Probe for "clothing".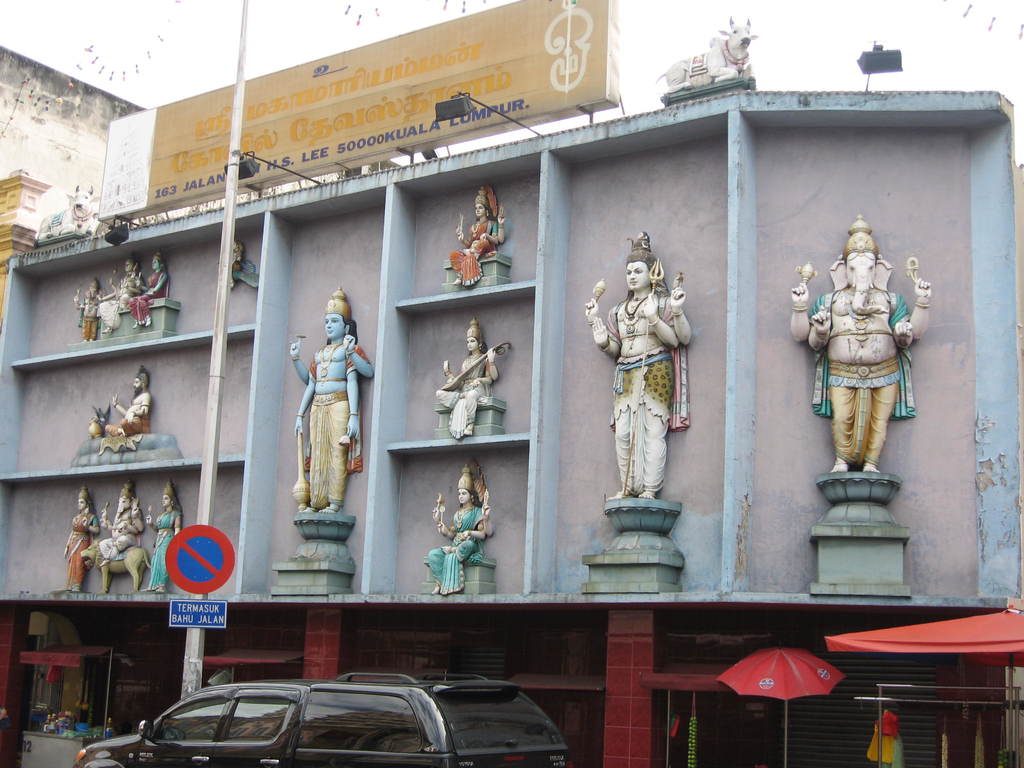
Probe result: [111, 376, 148, 441].
